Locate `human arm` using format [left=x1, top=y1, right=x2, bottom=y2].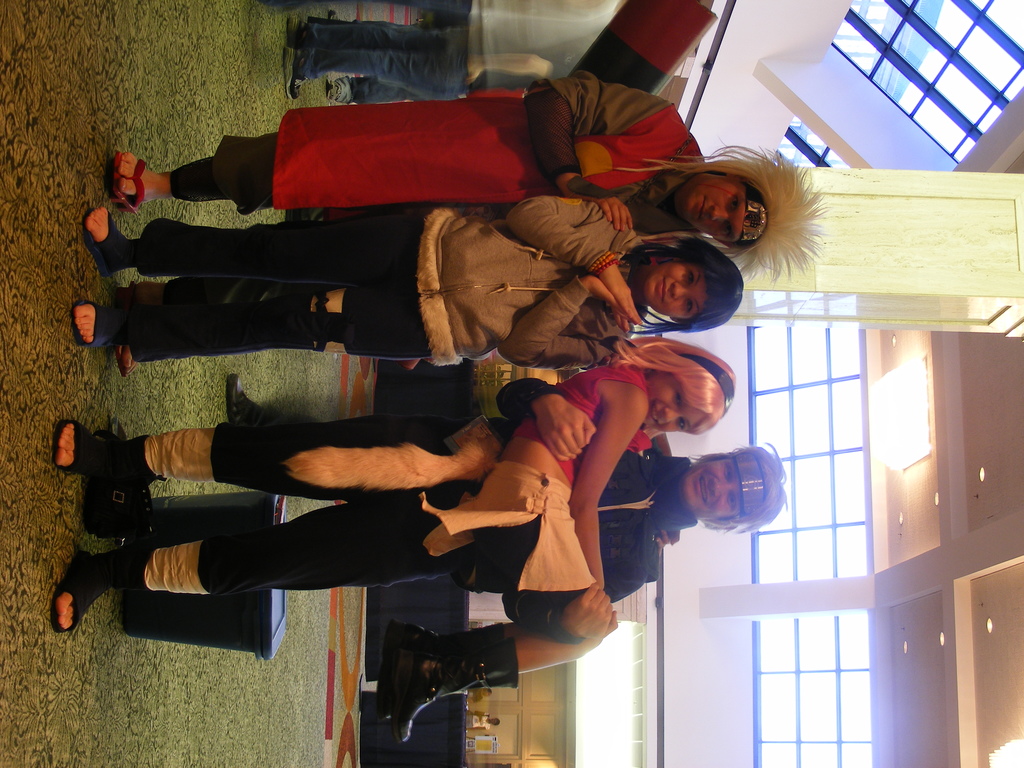
[left=499, top=576, right=634, bottom=647].
